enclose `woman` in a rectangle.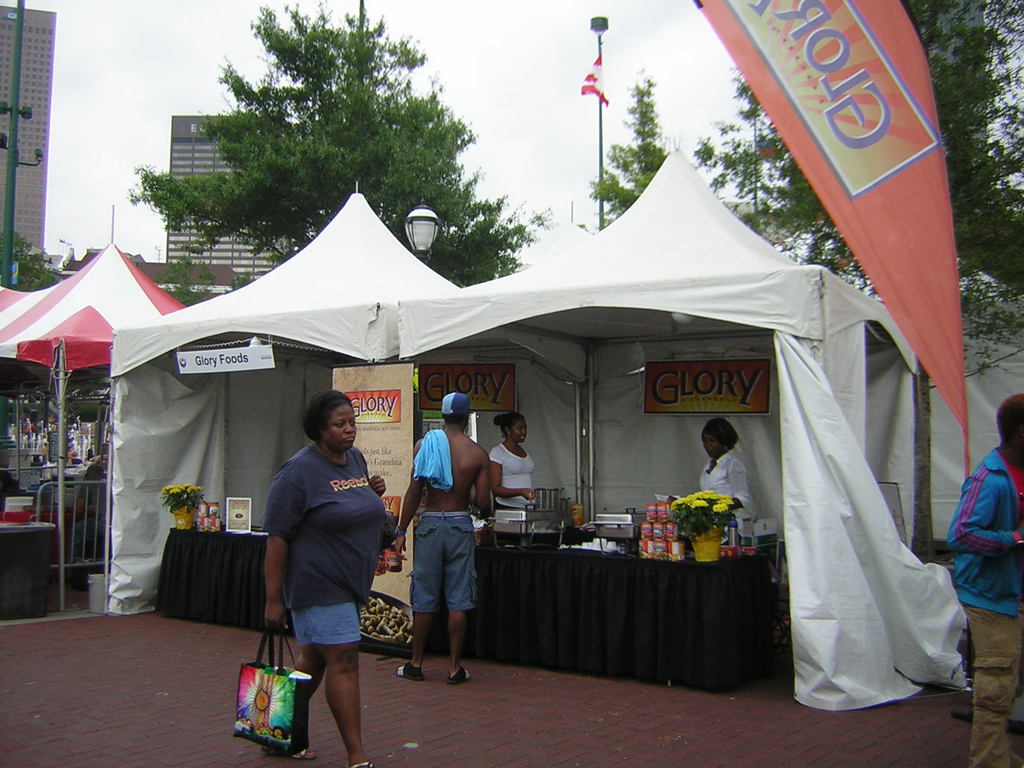
select_region(252, 380, 395, 756).
